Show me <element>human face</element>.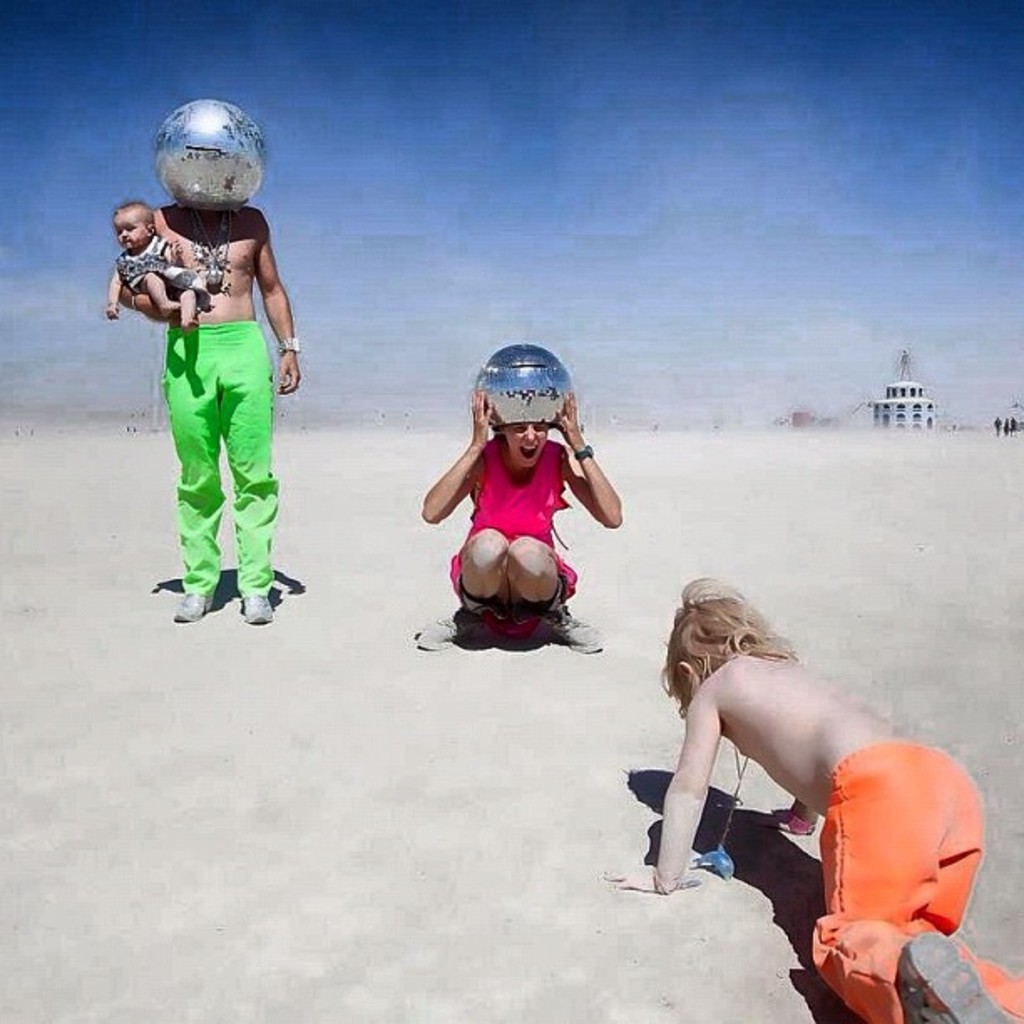
<element>human face</element> is here: <bbox>110, 211, 146, 256</bbox>.
